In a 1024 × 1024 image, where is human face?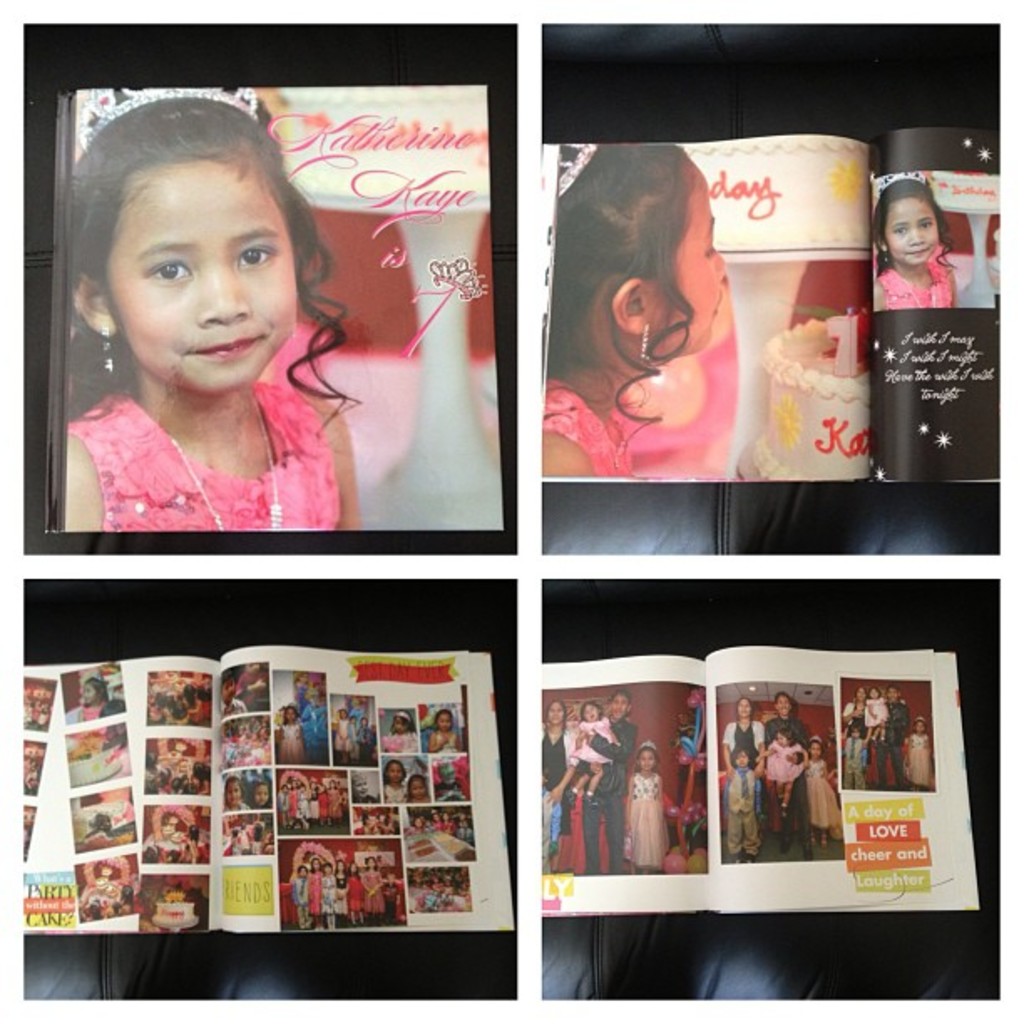
box(547, 703, 562, 721).
